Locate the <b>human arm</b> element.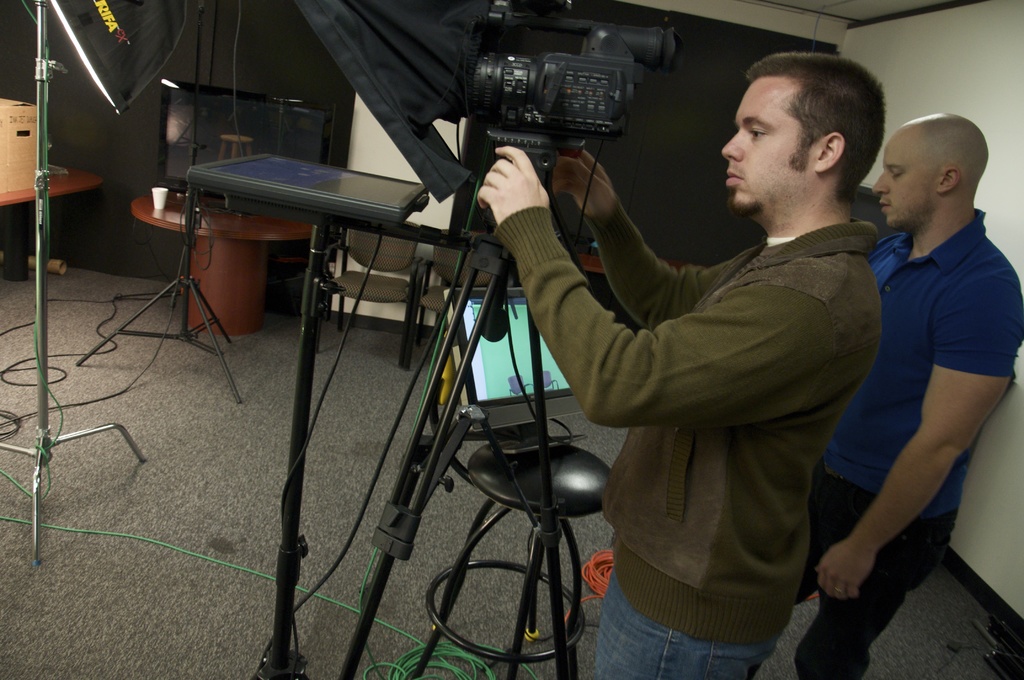
Element bbox: [left=549, top=139, right=759, bottom=330].
